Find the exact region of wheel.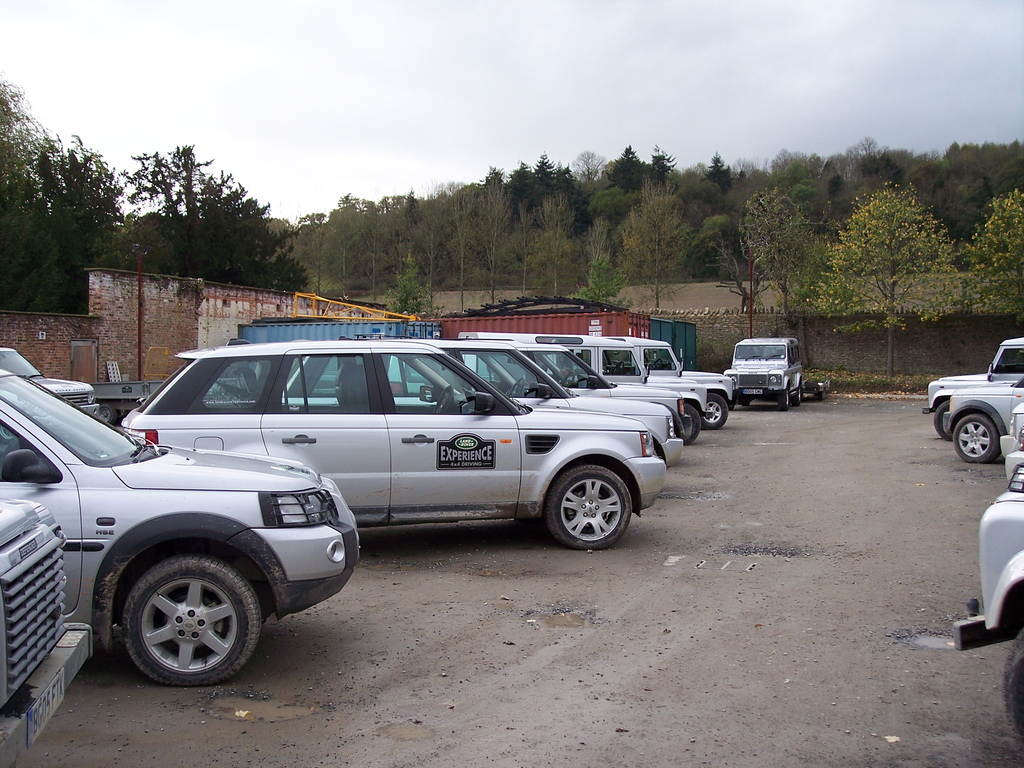
Exact region: 508:378:524:396.
